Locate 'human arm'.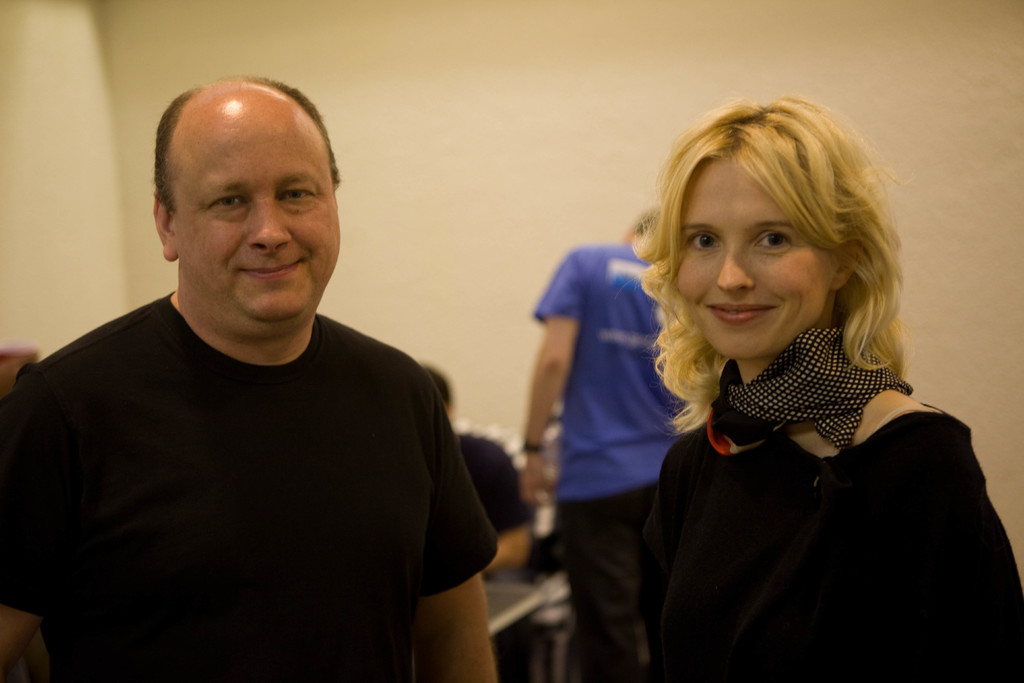
Bounding box: [0, 360, 70, 682].
